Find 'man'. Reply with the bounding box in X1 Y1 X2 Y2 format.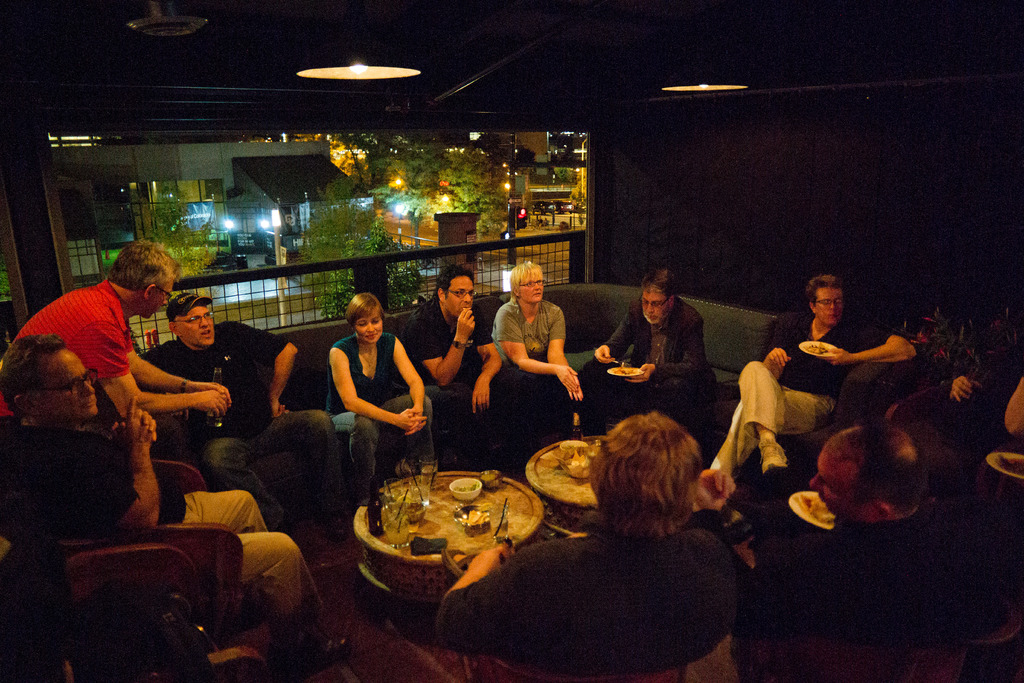
738 422 1008 671.
